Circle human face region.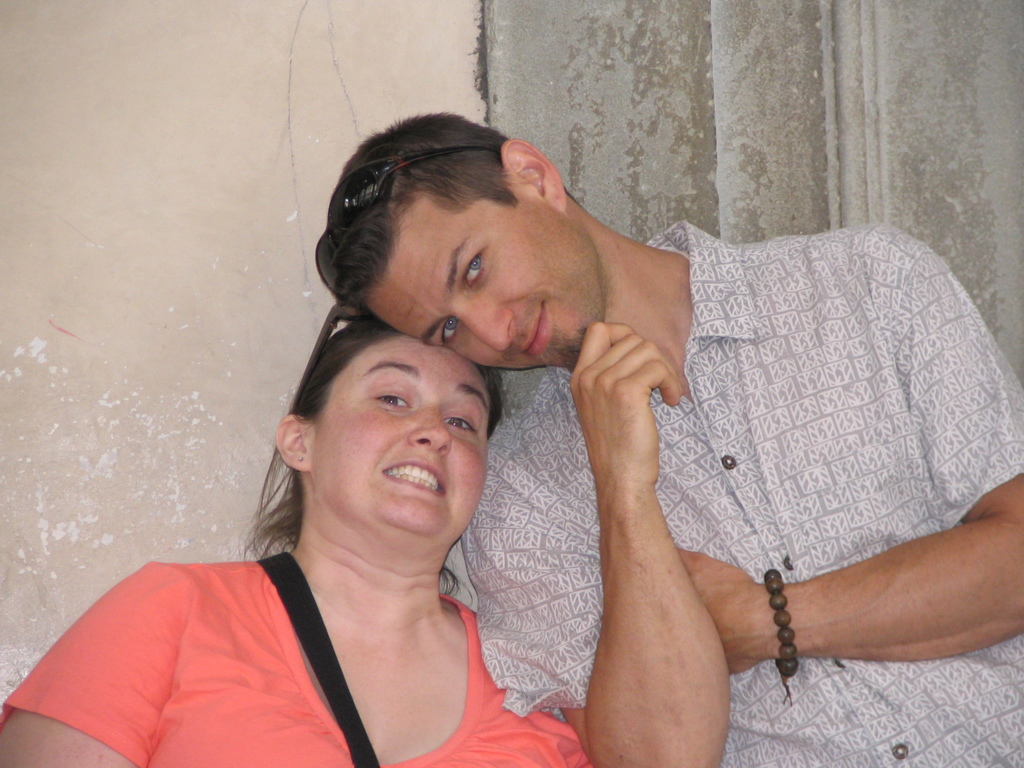
Region: box=[310, 332, 493, 527].
